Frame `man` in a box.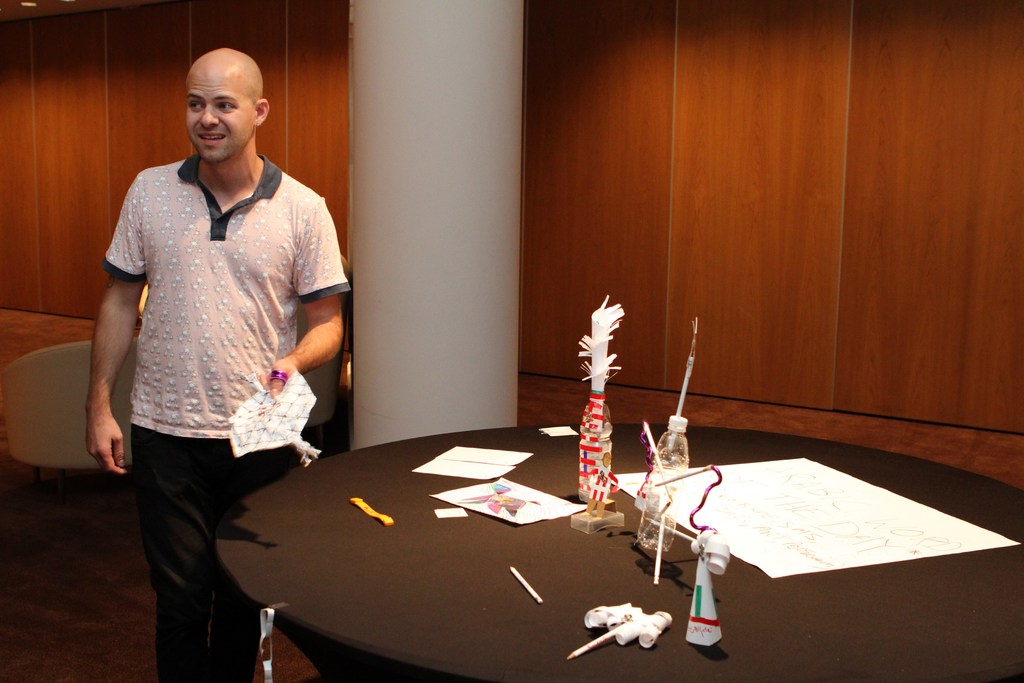
left=86, top=47, right=358, bottom=682.
